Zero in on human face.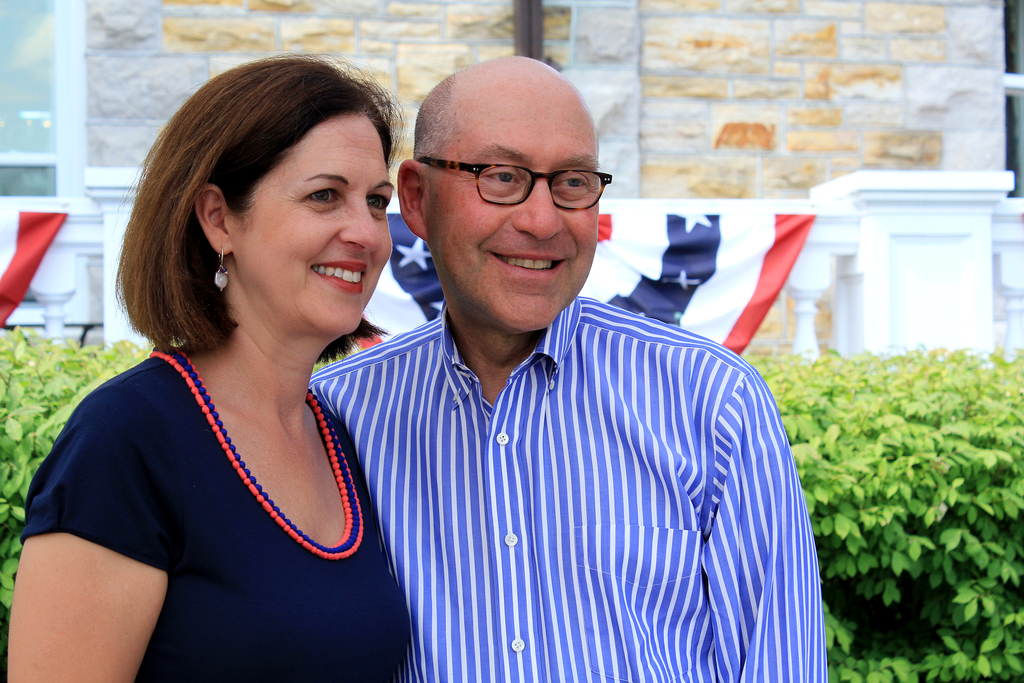
Zeroed in: (240,115,395,336).
